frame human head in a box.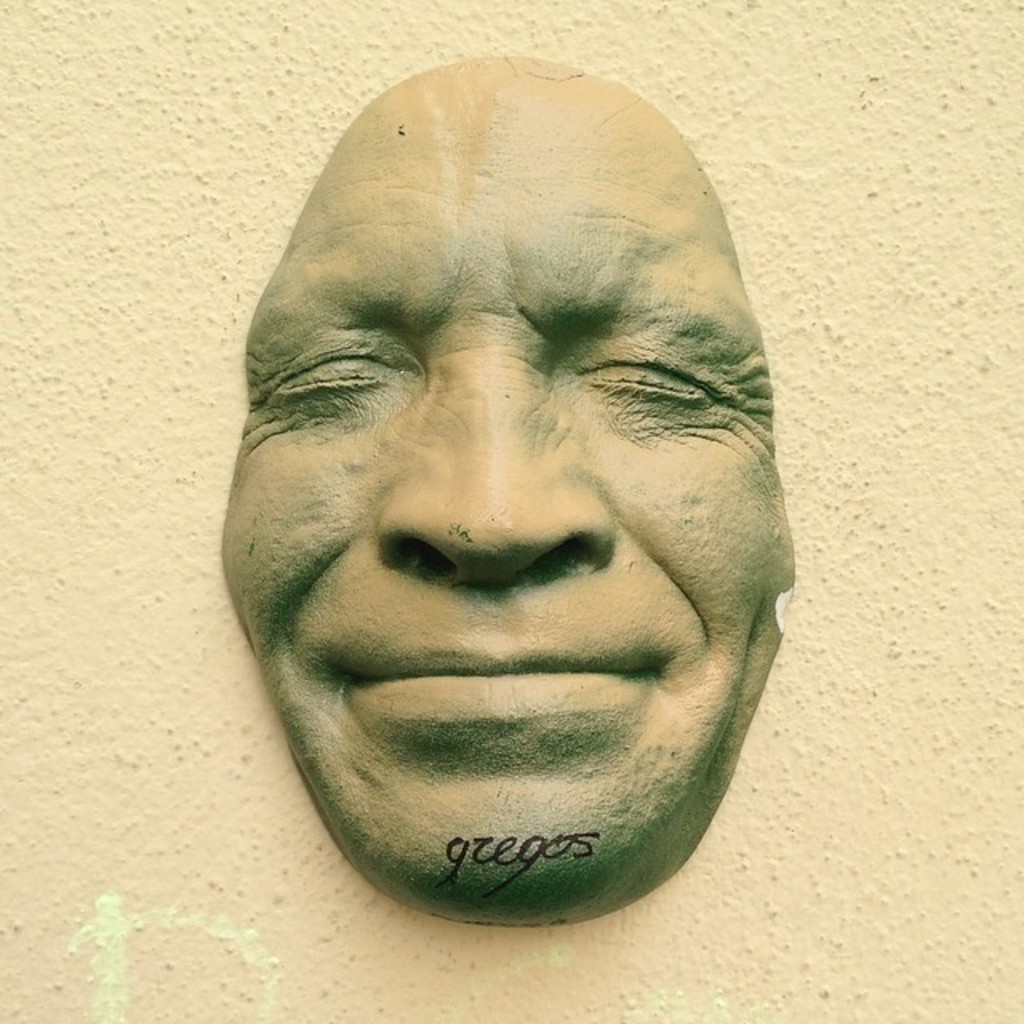
[x1=224, y1=66, x2=794, y2=926].
